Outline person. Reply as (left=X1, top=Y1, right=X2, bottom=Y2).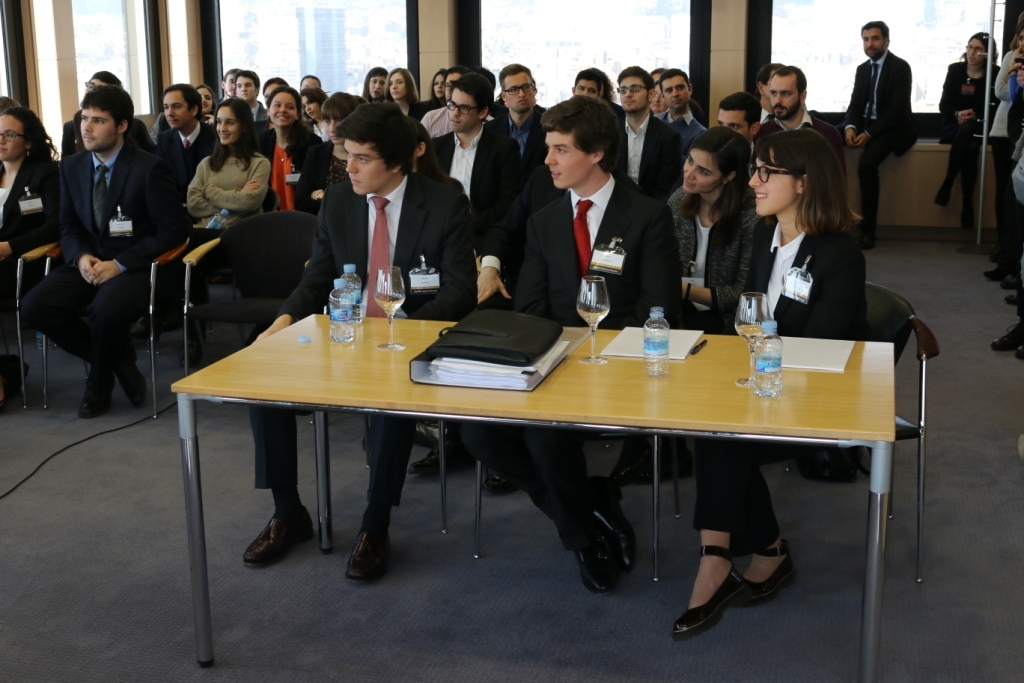
(left=363, top=60, right=391, bottom=95).
